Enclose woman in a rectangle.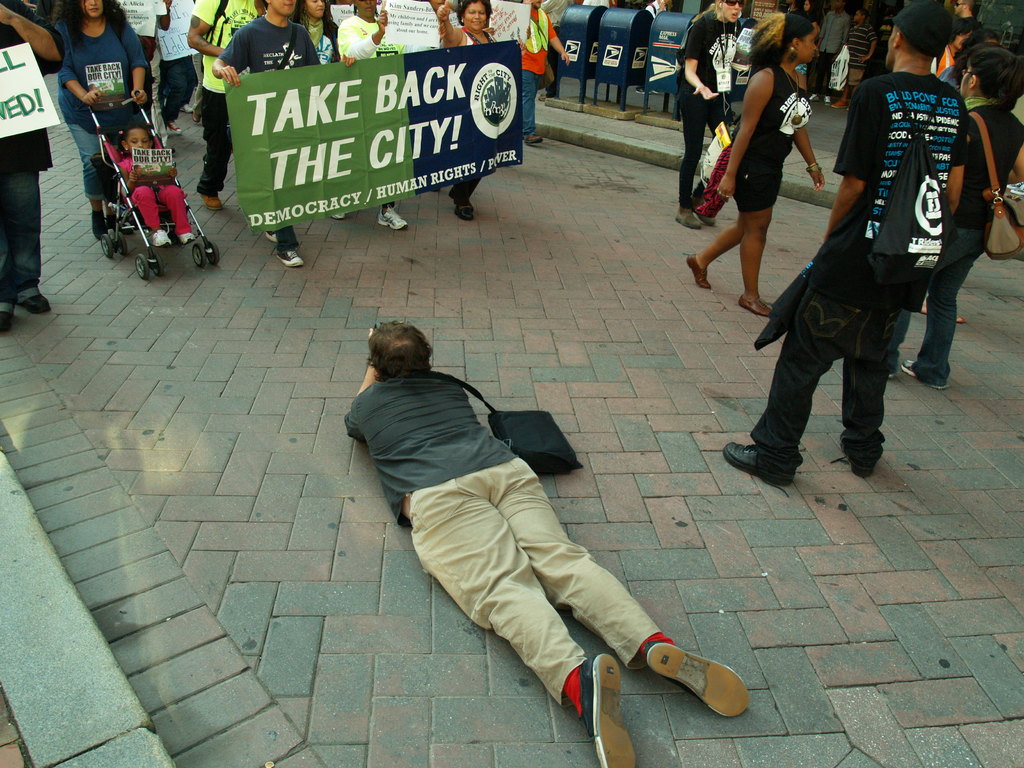
(x1=55, y1=0, x2=148, y2=239).
